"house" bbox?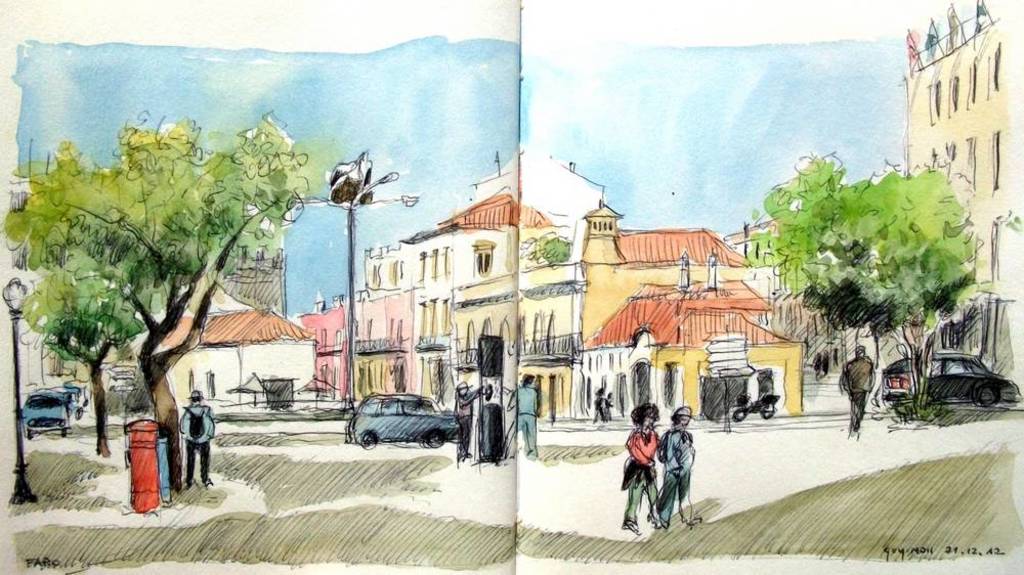
920, 17, 1010, 305
